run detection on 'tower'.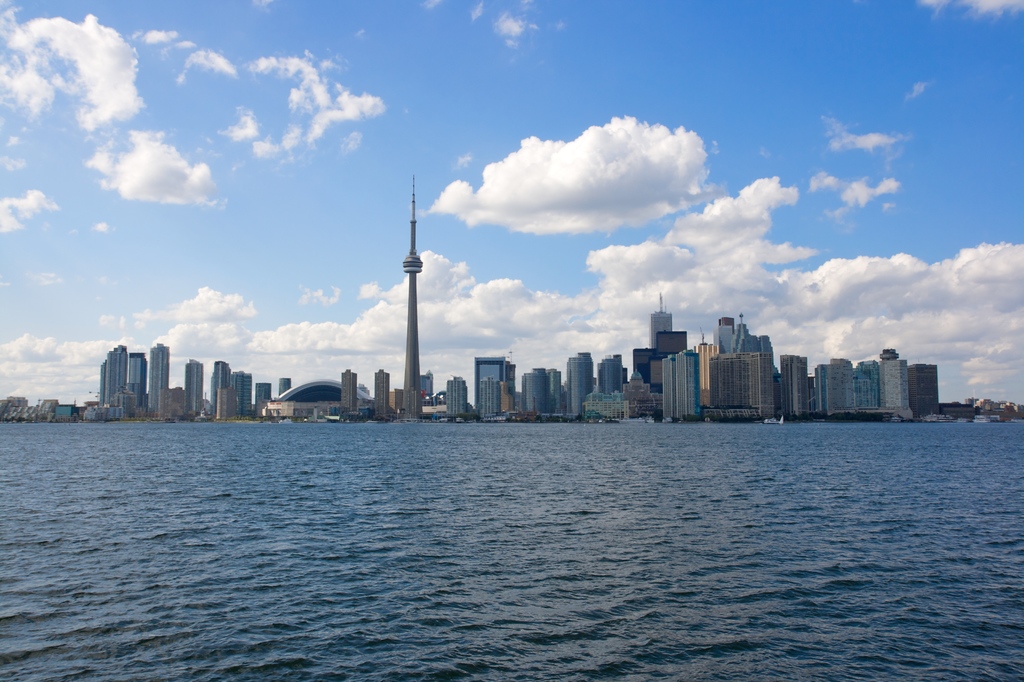
Result: bbox=(788, 359, 811, 417).
